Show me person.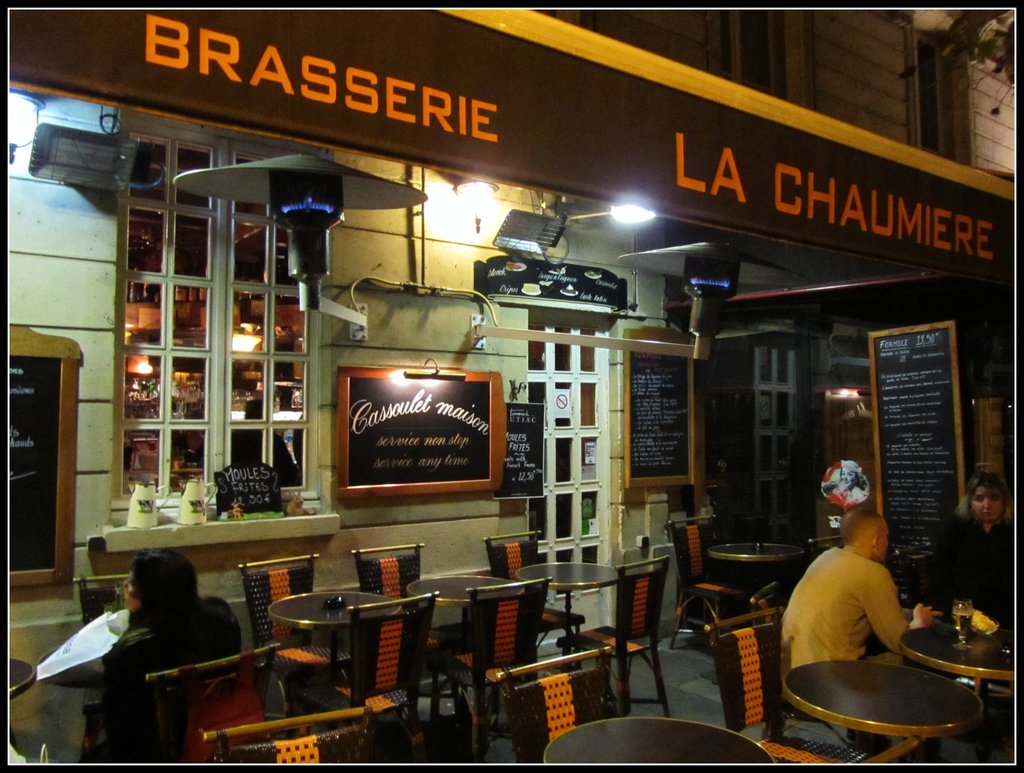
person is here: {"left": 780, "top": 508, "right": 943, "bottom": 750}.
